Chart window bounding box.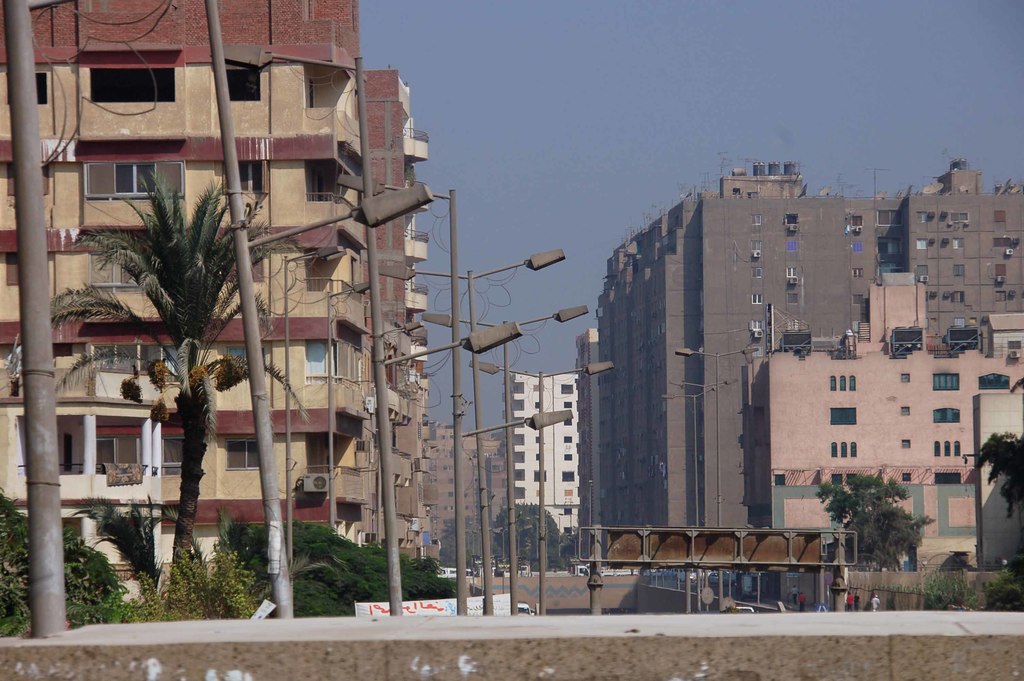
Charted: pyautogui.locateOnScreen(851, 215, 862, 230).
